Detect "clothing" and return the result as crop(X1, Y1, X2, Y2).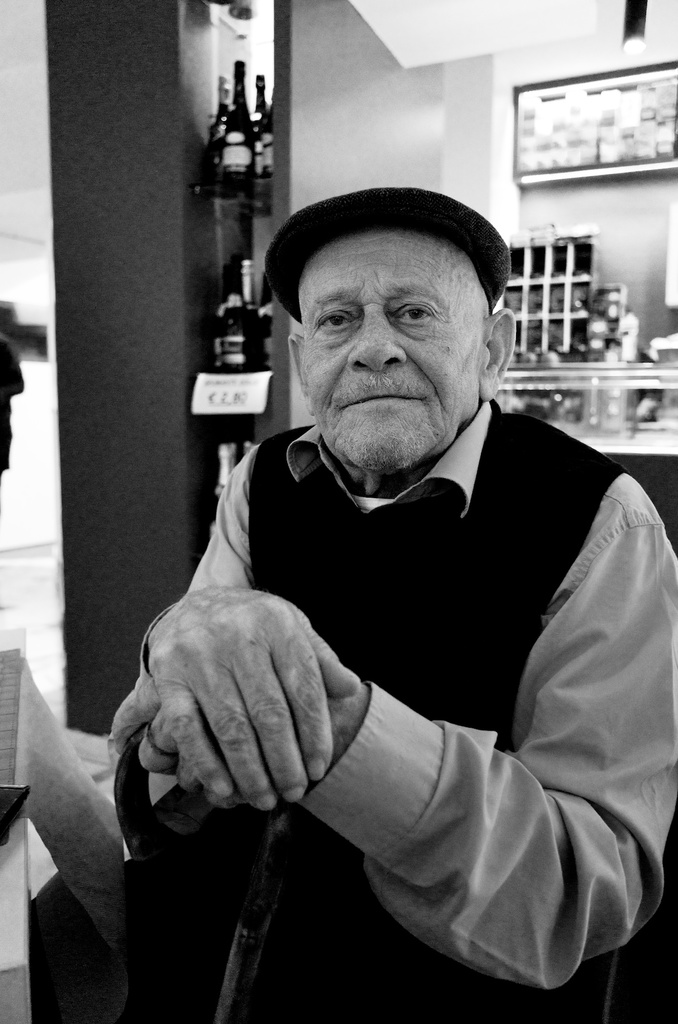
crop(114, 404, 677, 1023).
